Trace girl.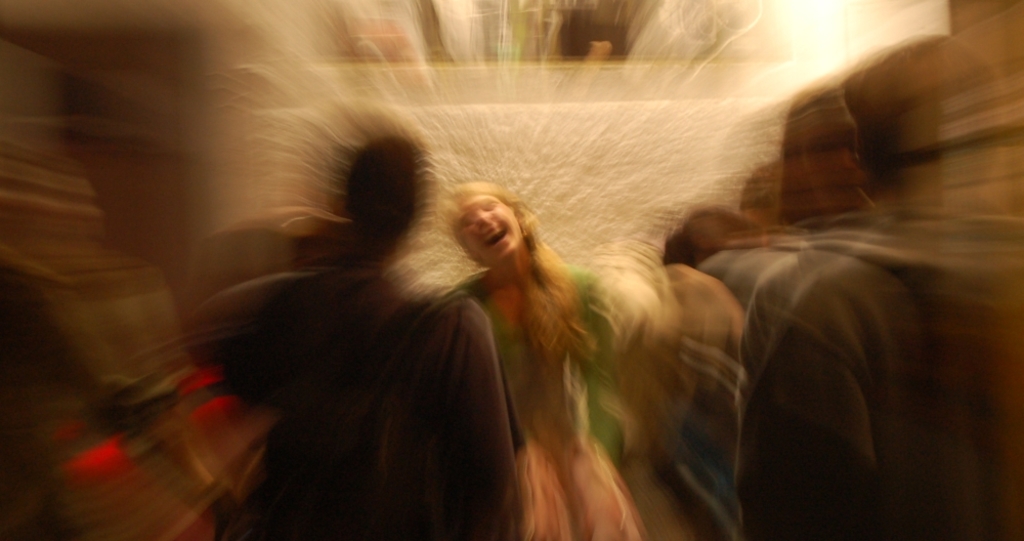
Traced to <region>440, 178, 648, 540</region>.
